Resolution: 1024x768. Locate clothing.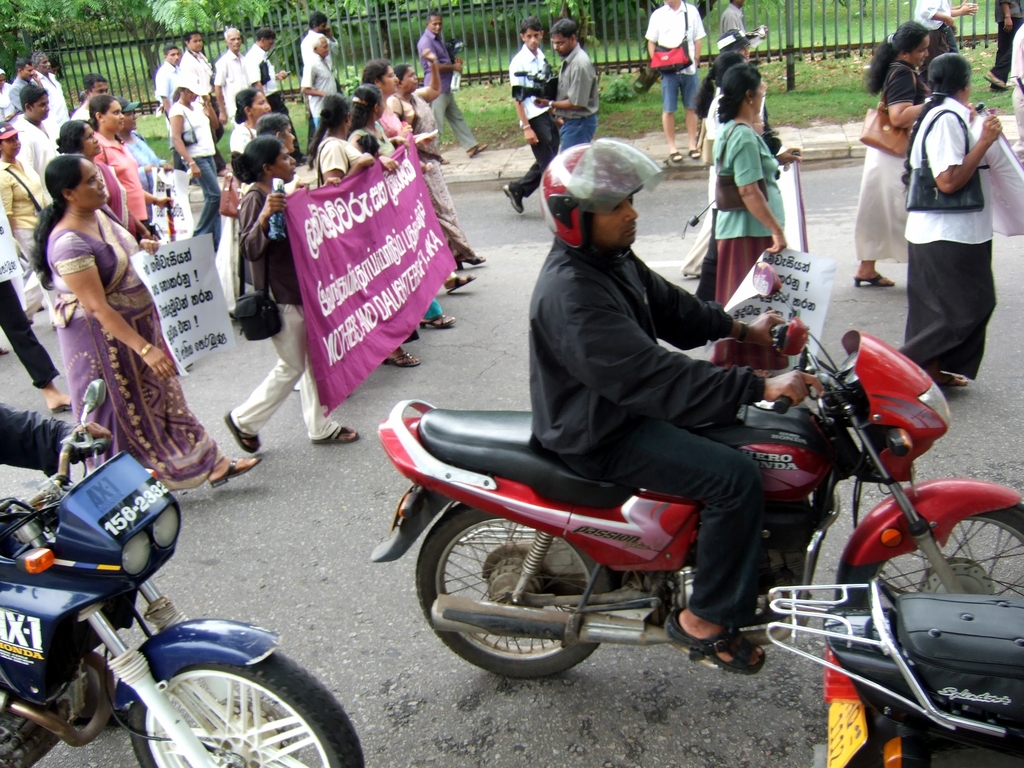
box(392, 92, 468, 260).
